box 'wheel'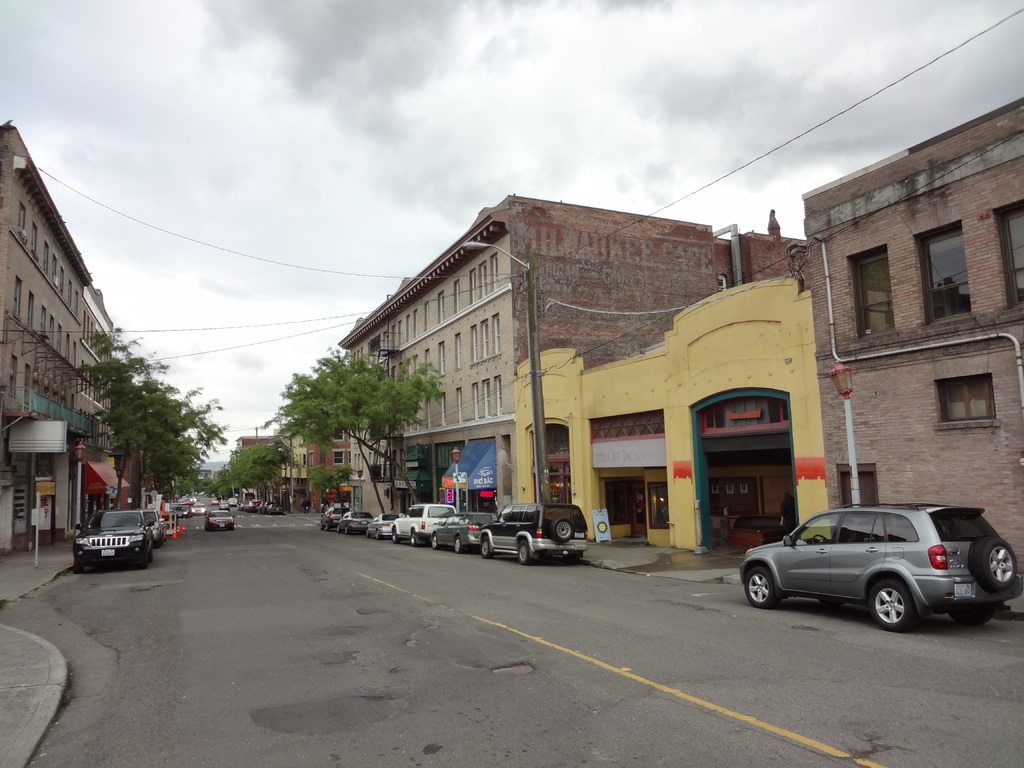
<box>810,531,828,546</box>
